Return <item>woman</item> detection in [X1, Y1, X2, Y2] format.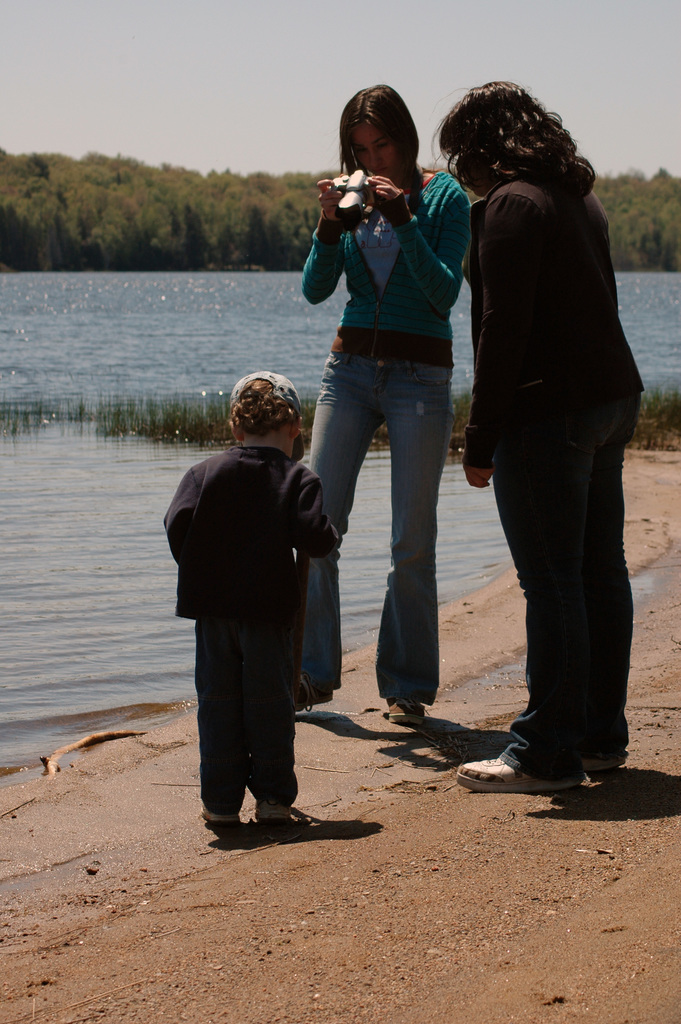
[287, 72, 480, 735].
